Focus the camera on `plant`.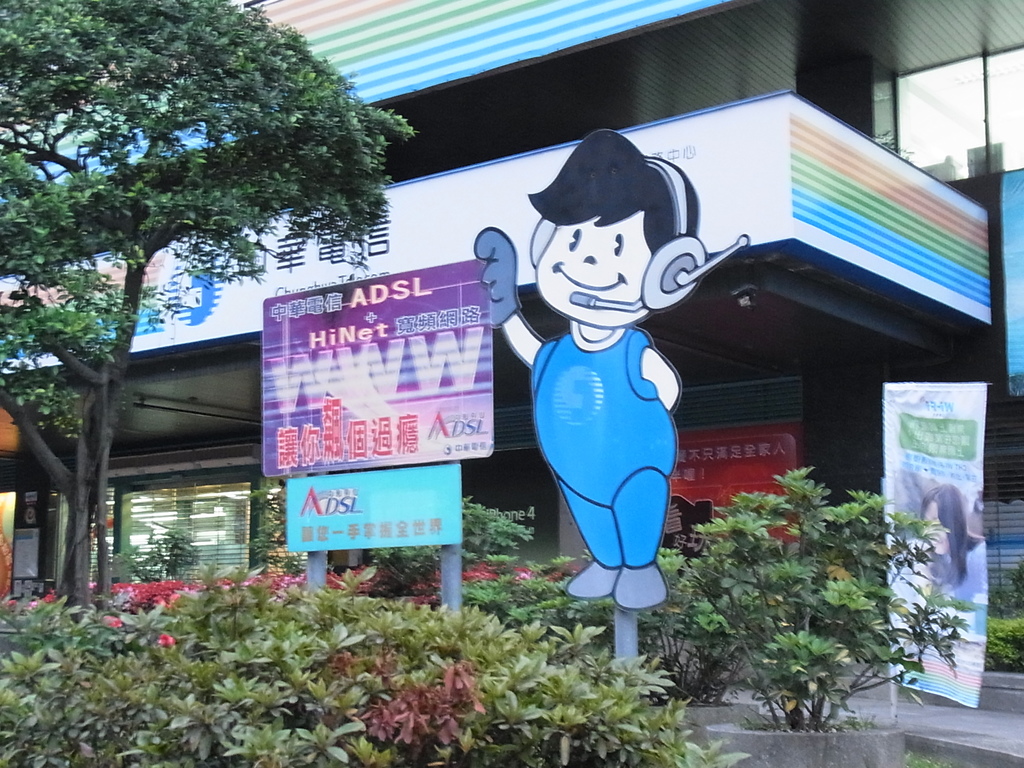
Focus region: 31 564 539 622.
